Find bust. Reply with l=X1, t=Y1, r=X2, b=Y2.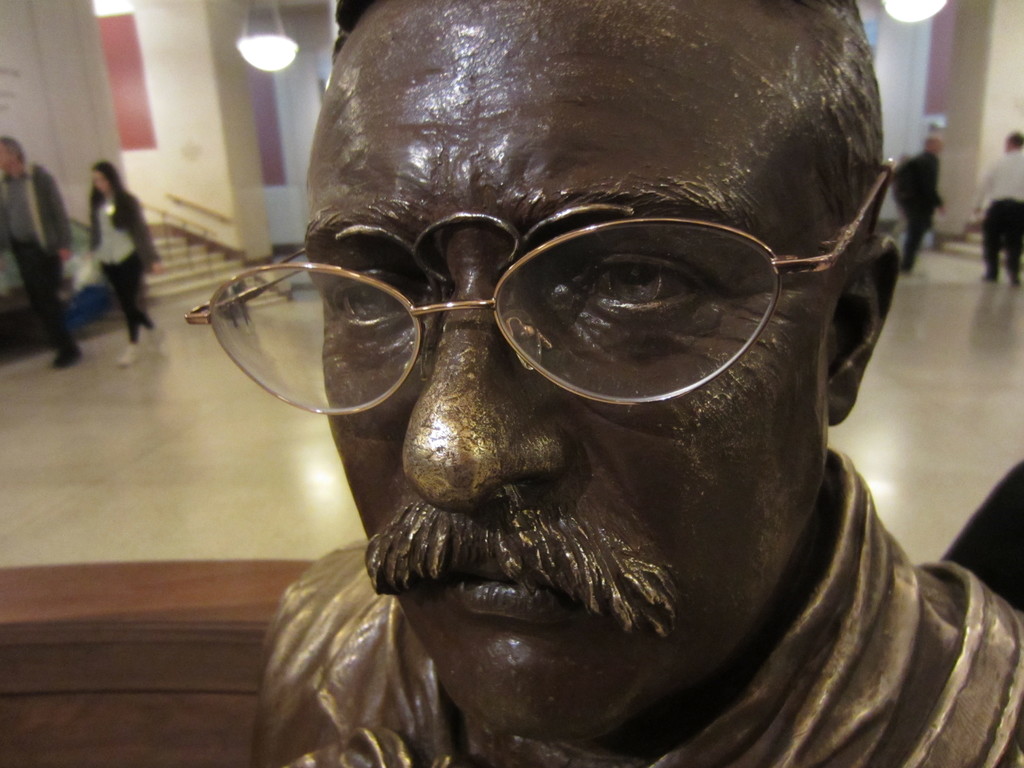
l=252, t=0, r=1023, b=767.
